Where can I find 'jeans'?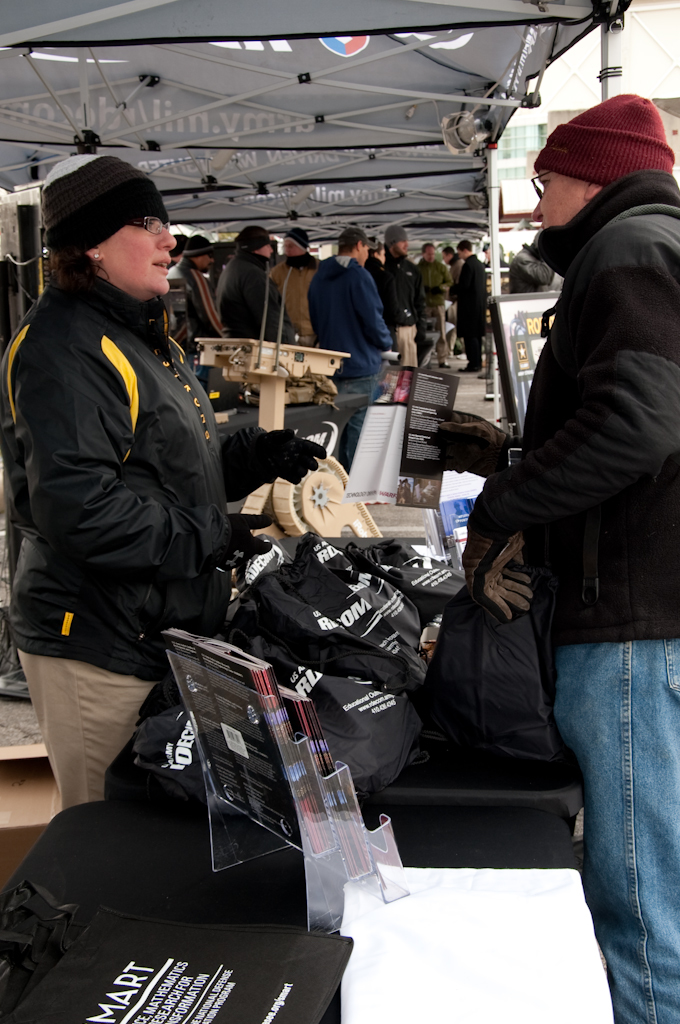
You can find it at bbox(460, 335, 488, 367).
